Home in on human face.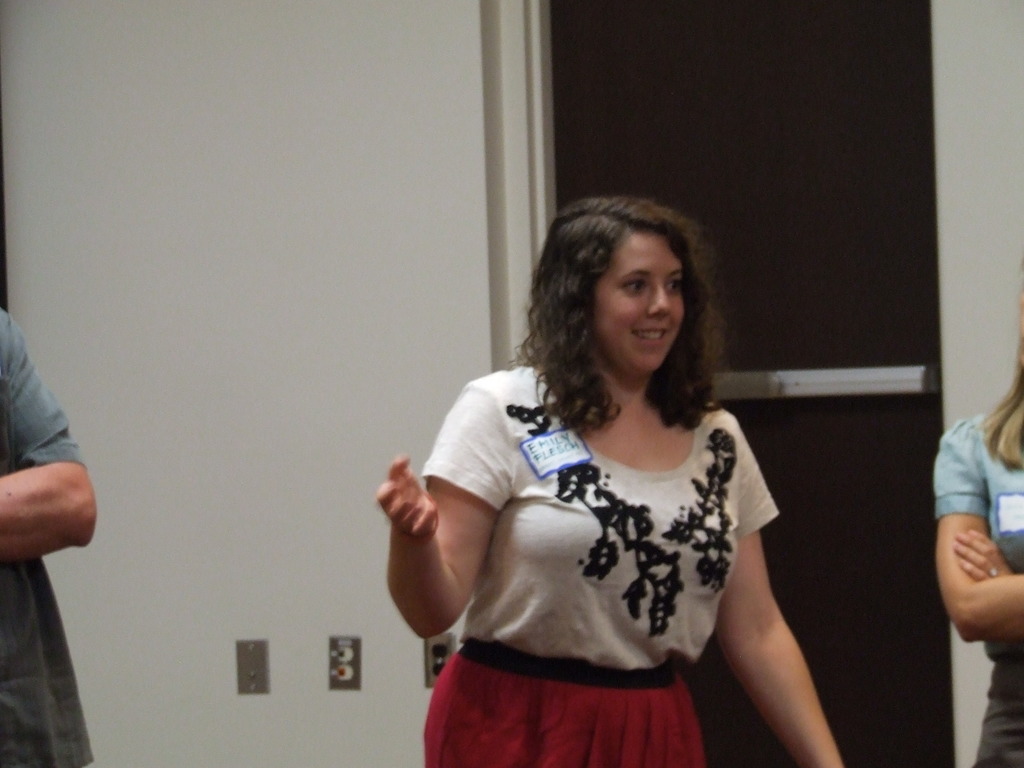
Homed in at 595 234 687 373.
